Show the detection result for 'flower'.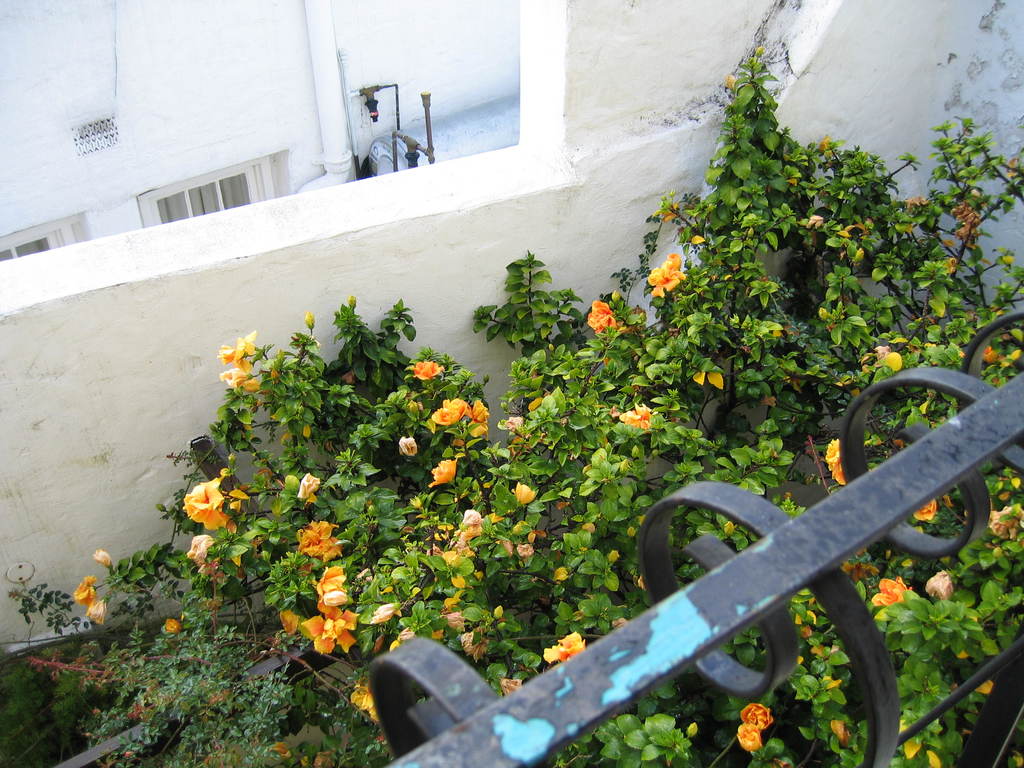
BBox(467, 400, 487, 431).
